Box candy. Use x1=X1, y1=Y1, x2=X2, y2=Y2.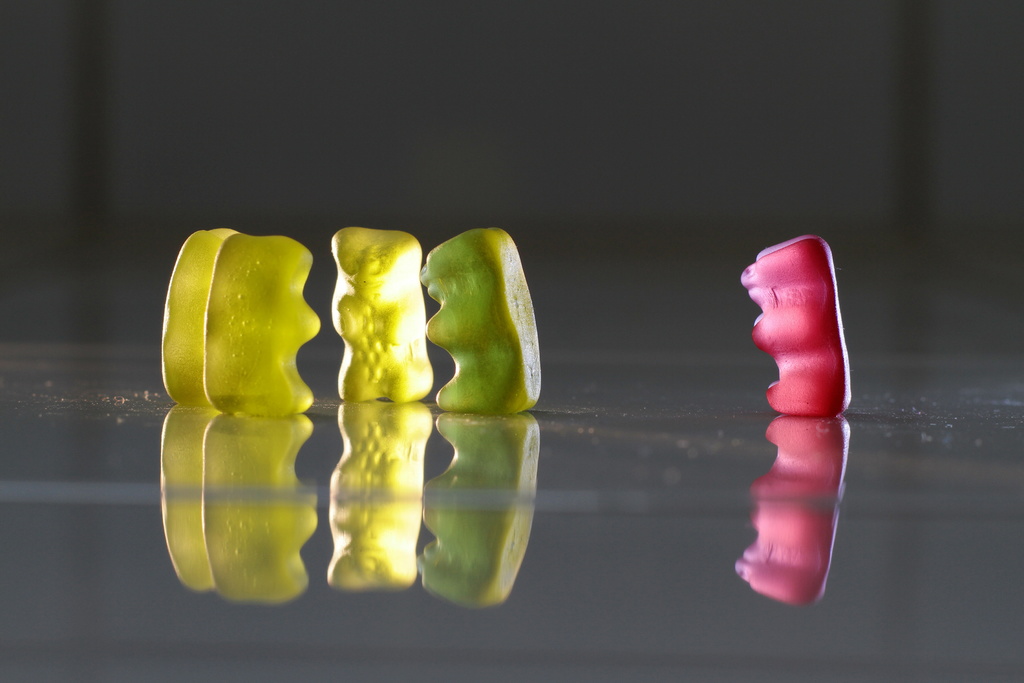
x1=333, y1=224, x2=436, y2=402.
